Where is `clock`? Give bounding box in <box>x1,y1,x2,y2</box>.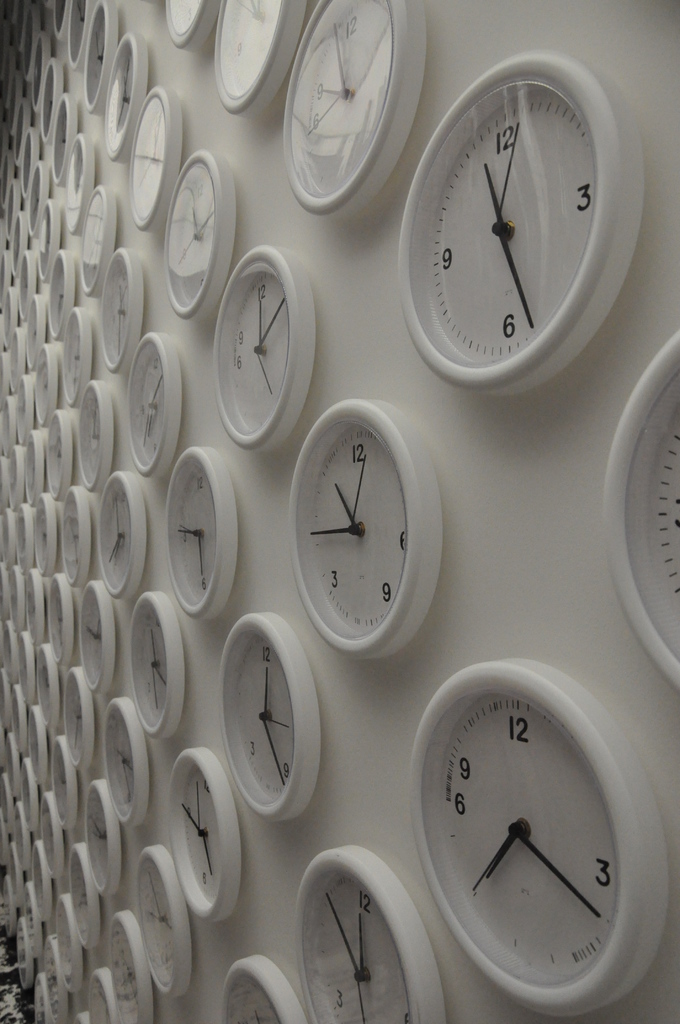
<box>163,746,241,927</box>.
